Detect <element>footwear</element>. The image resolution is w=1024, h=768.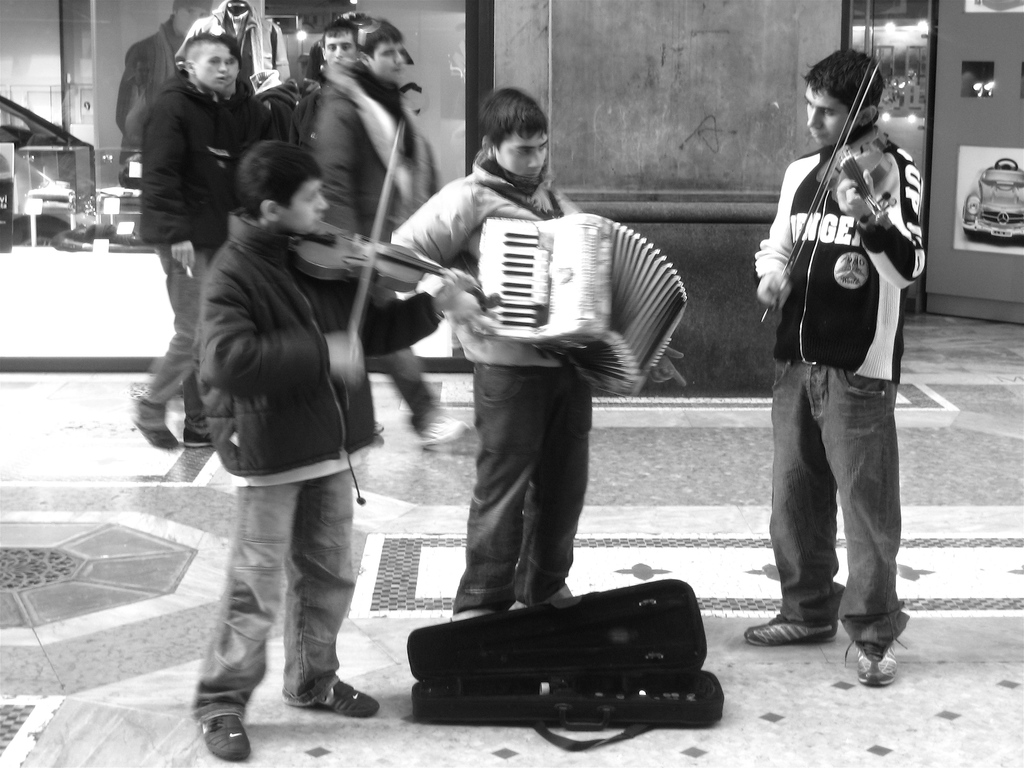
l=179, t=419, r=216, b=448.
